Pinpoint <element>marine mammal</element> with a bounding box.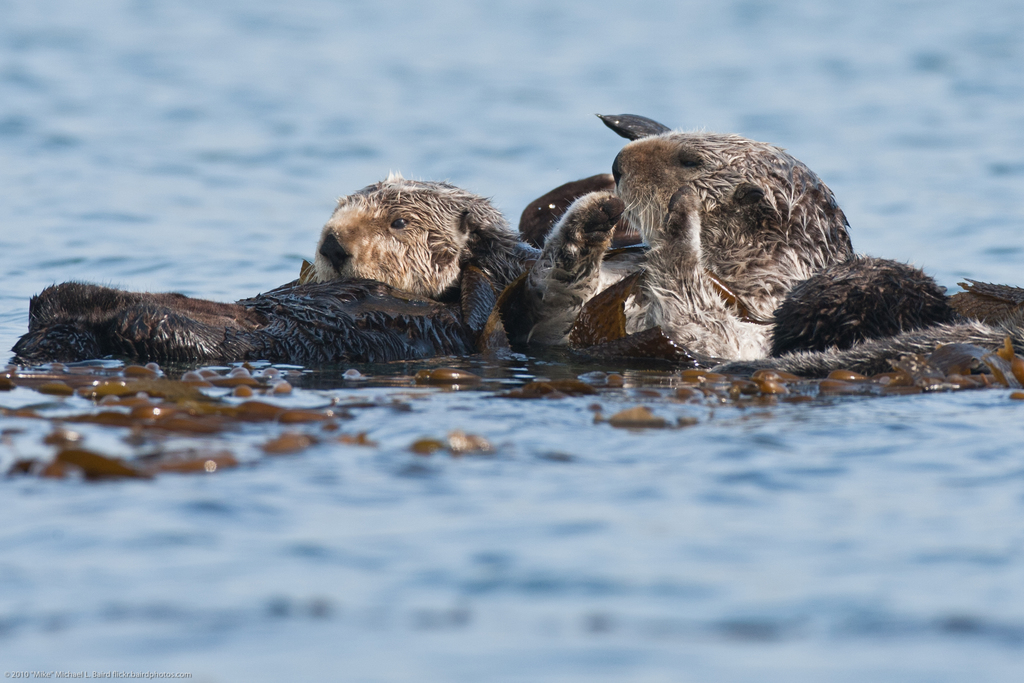
[x1=33, y1=193, x2=474, y2=365].
